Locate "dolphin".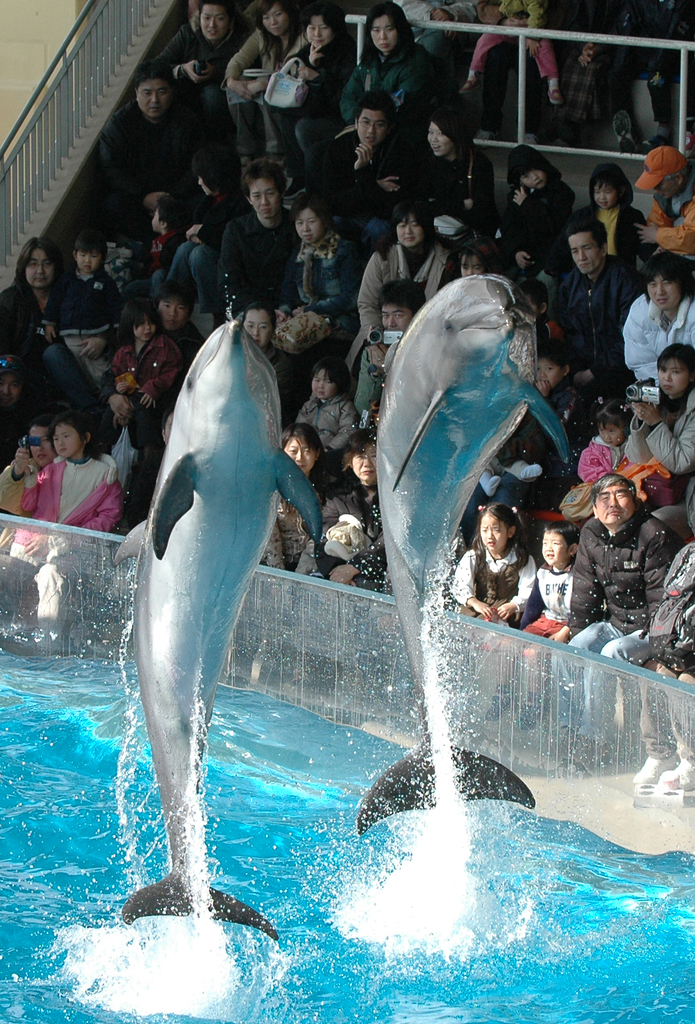
Bounding box: l=115, t=321, r=332, b=941.
